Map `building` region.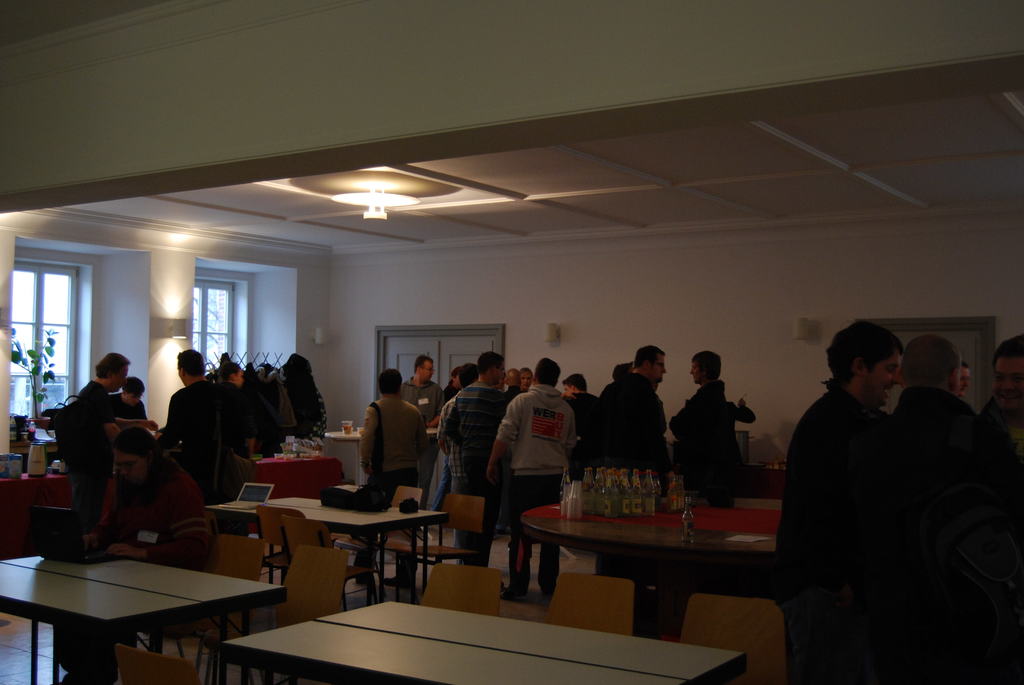
Mapped to {"left": 0, "top": 0, "right": 1023, "bottom": 684}.
